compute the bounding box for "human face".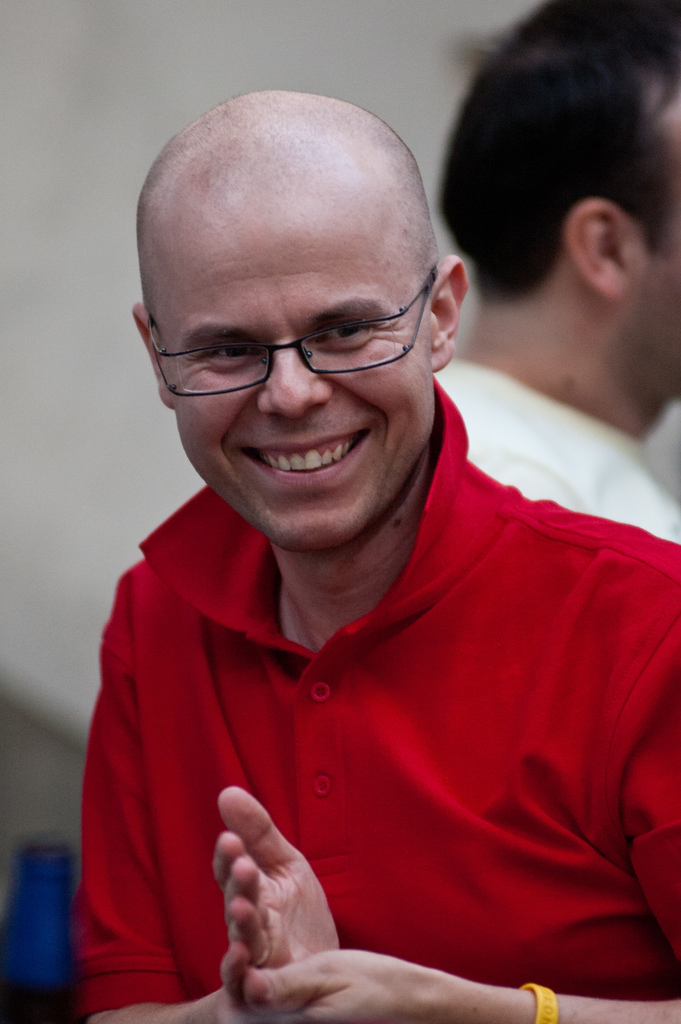
left=149, top=142, right=461, bottom=535.
